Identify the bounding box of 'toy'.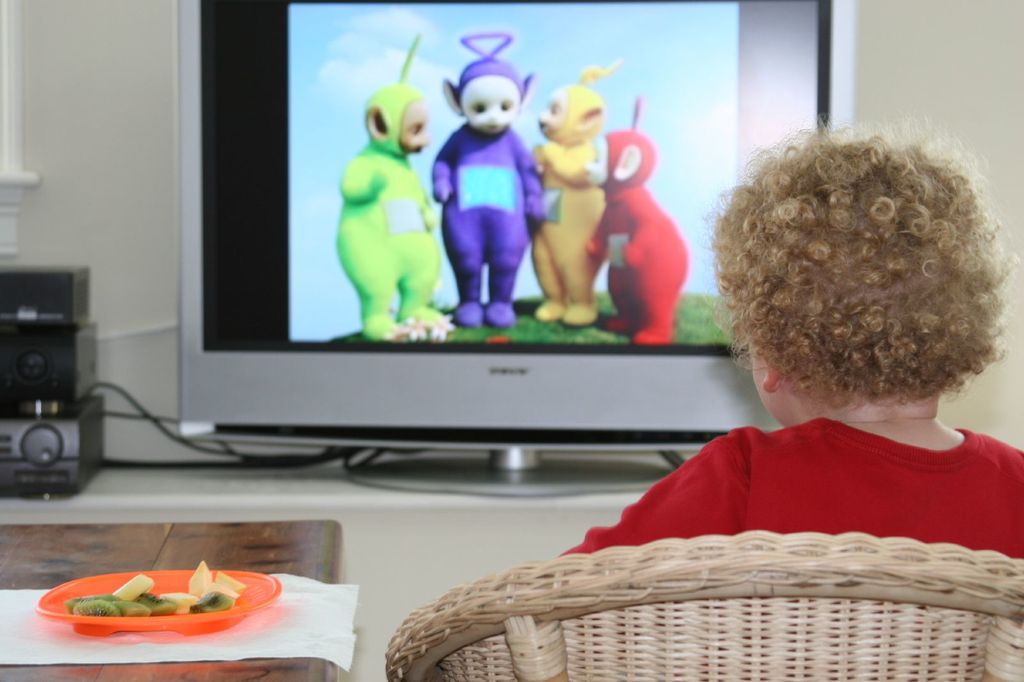
bbox=(535, 56, 620, 326).
